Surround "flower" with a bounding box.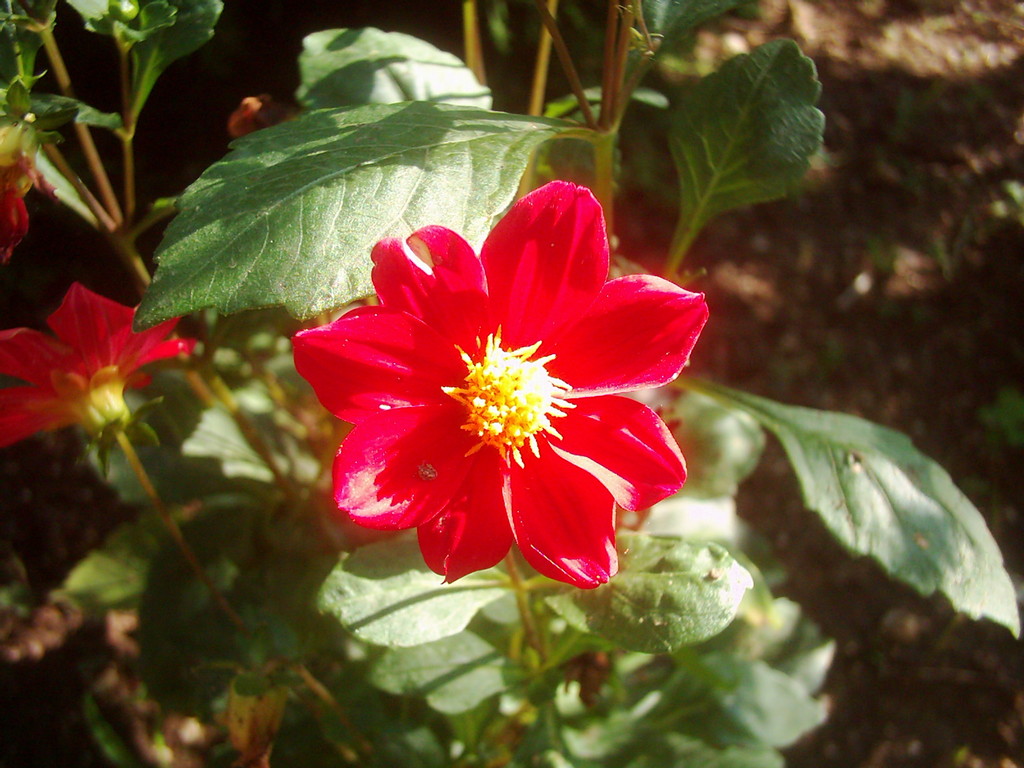
box(0, 119, 65, 267).
